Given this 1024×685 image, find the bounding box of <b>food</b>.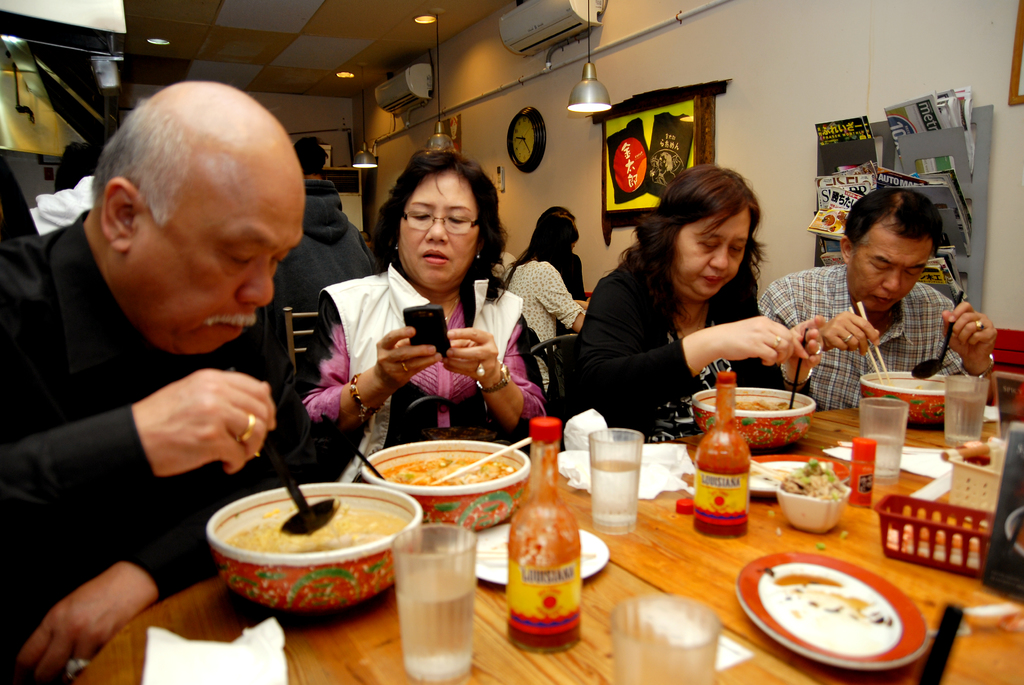
Rect(359, 451, 525, 510).
